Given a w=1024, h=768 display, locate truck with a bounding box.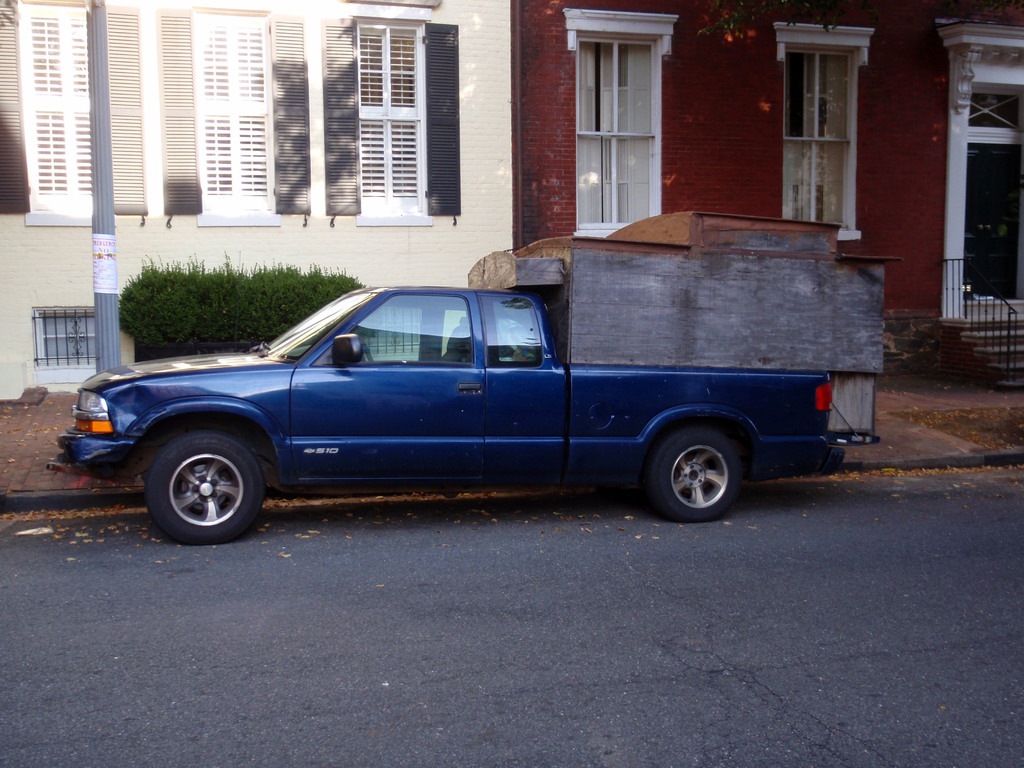
Located: left=52, top=246, right=842, bottom=554.
